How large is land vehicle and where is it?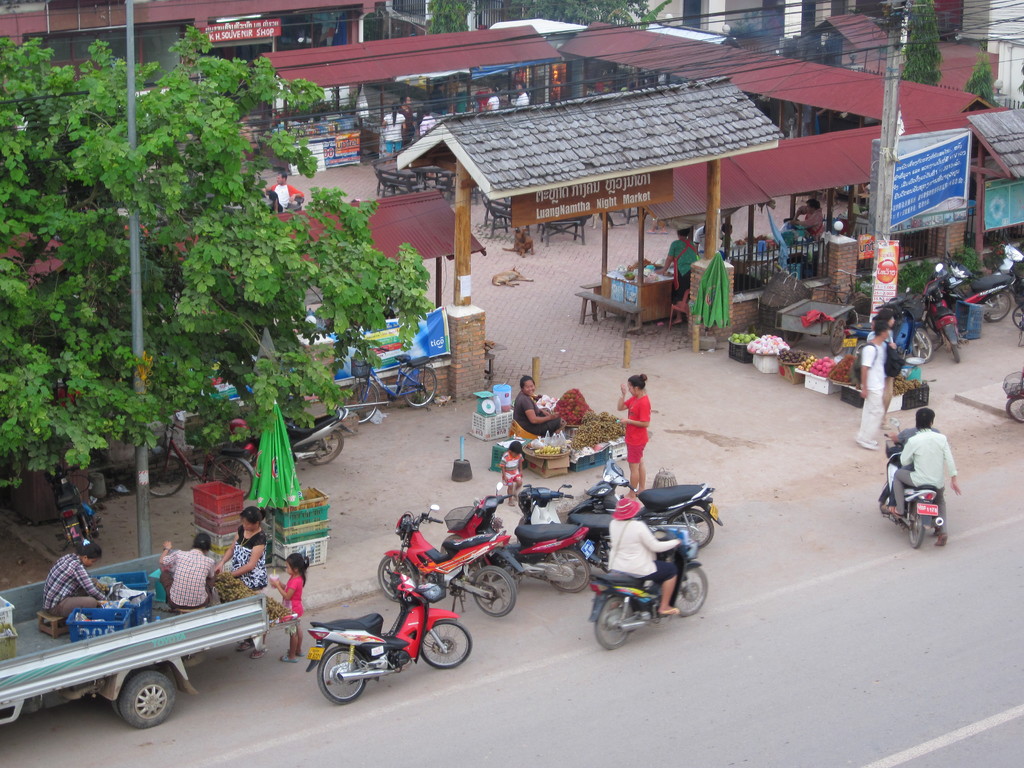
Bounding box: bbox=[148, 420, 255, 500].
